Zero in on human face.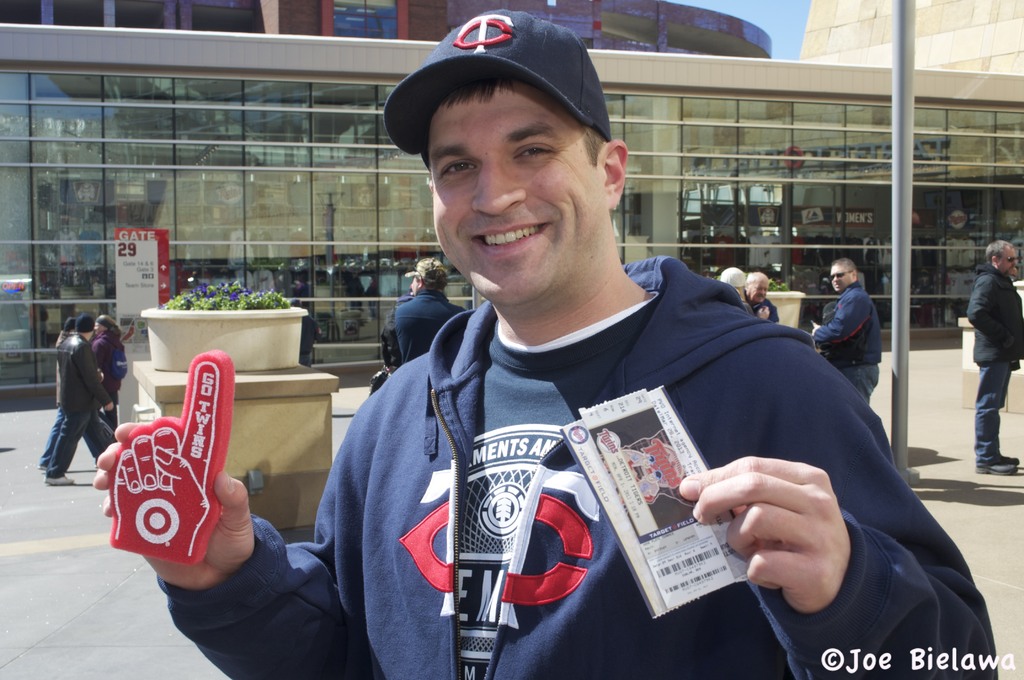
Zeroed in: 1001 244 1023 281.
